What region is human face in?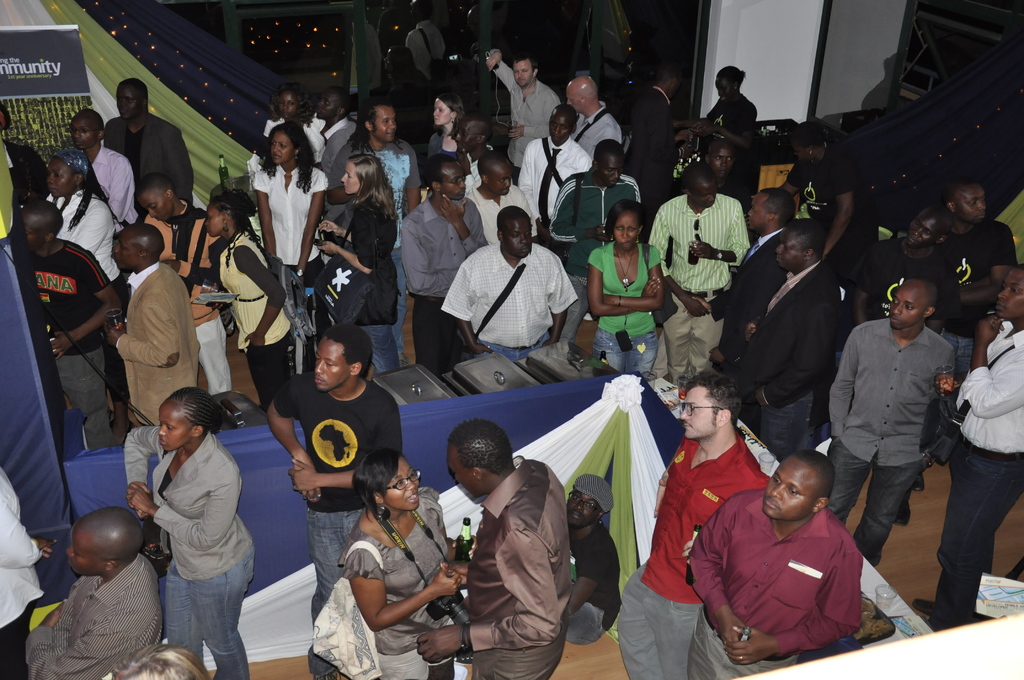
locate(383, 48, 394, 73).
